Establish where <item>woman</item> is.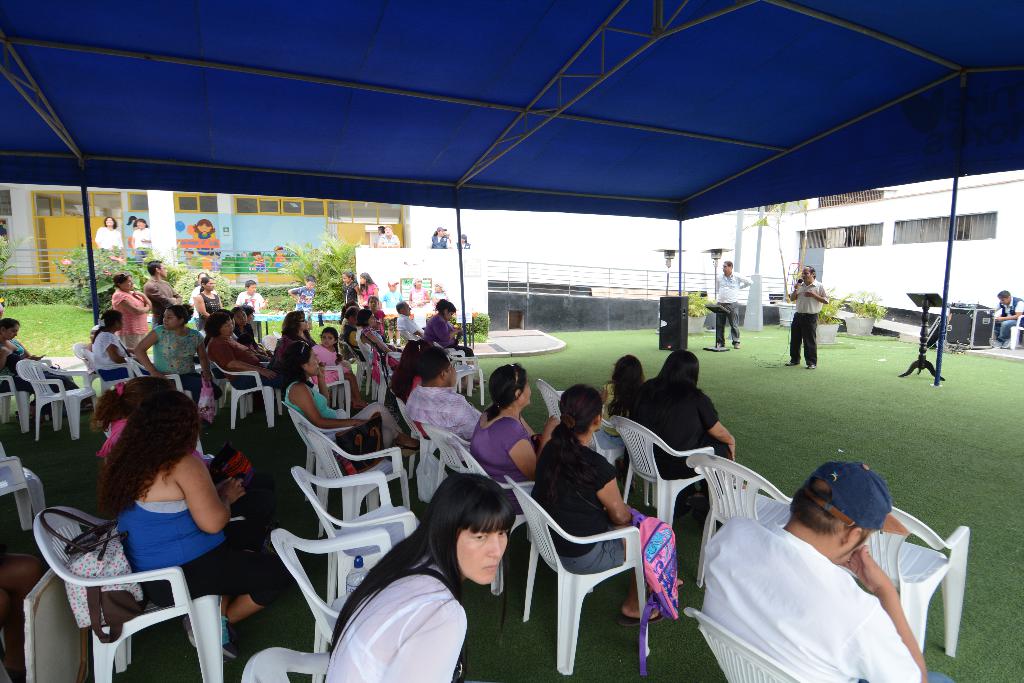
Established at x1=94 y1=307 x2=154 y2=378.
